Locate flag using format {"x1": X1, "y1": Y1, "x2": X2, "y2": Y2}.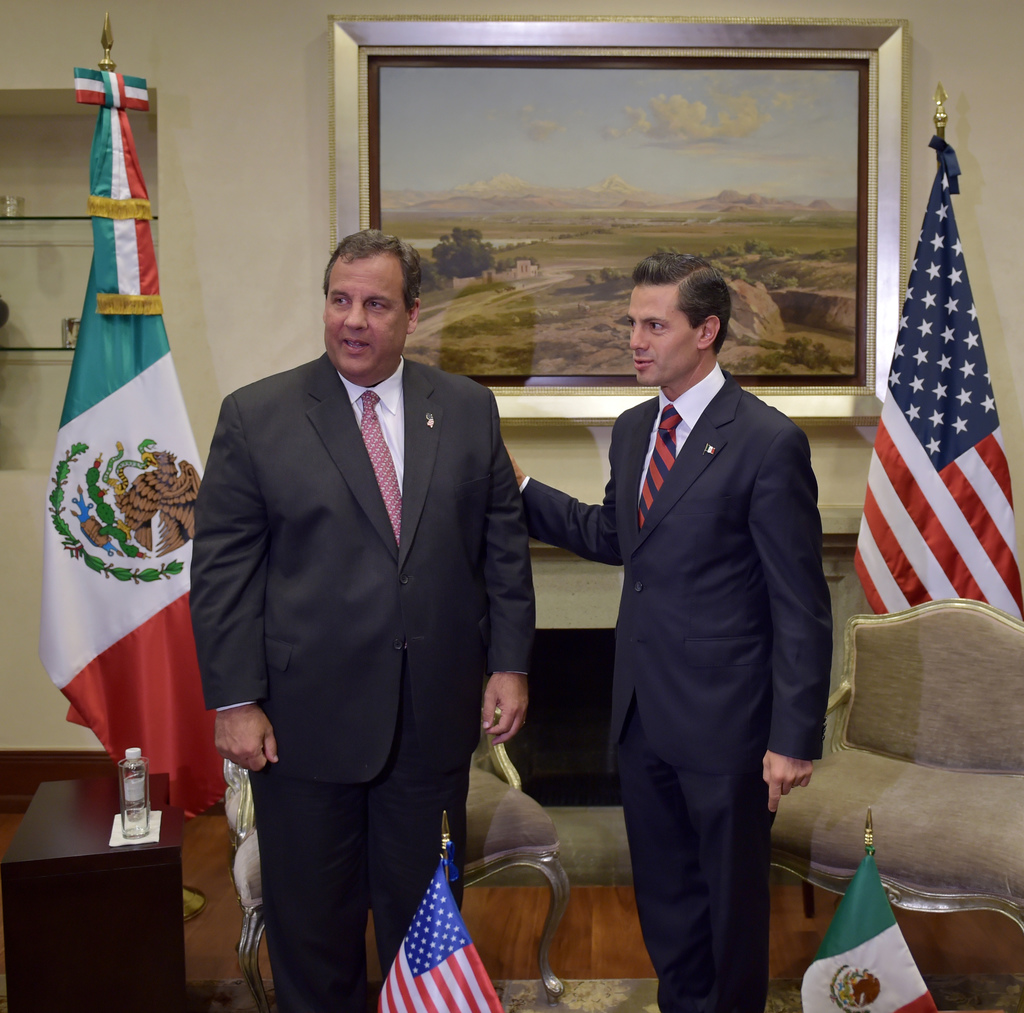
{"x1": 381, "y1": 856, "x2": 498, "y2": 1012}.
